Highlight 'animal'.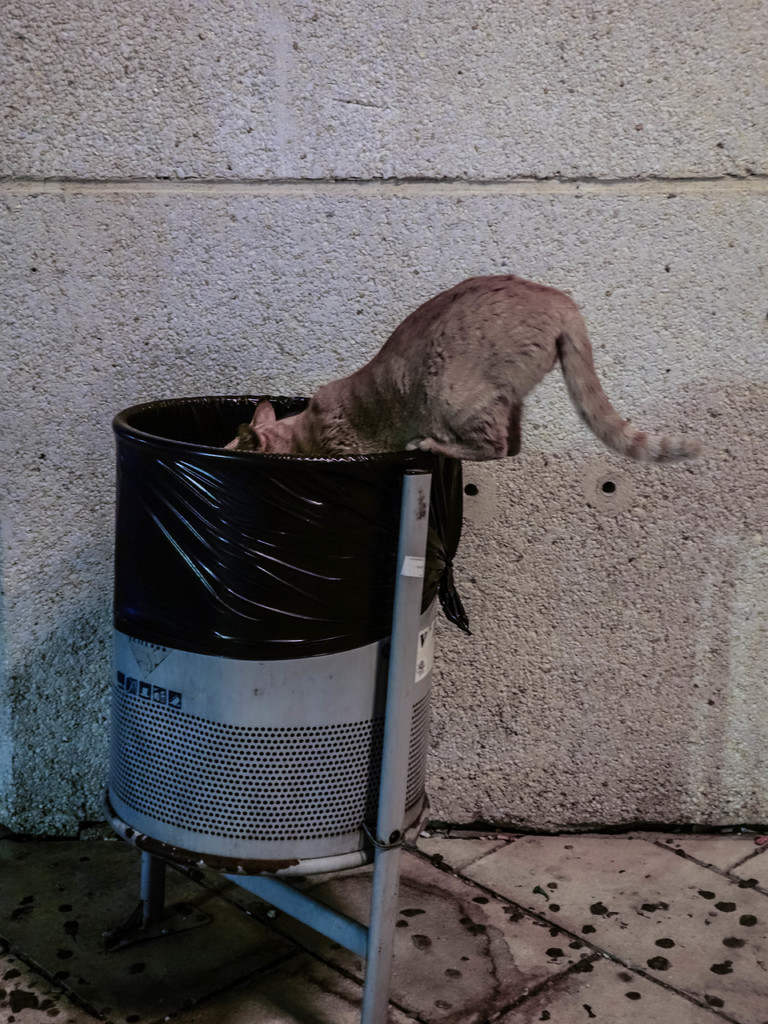
Highlighted region: [left=229, top=273, right=693, bottom=451].
